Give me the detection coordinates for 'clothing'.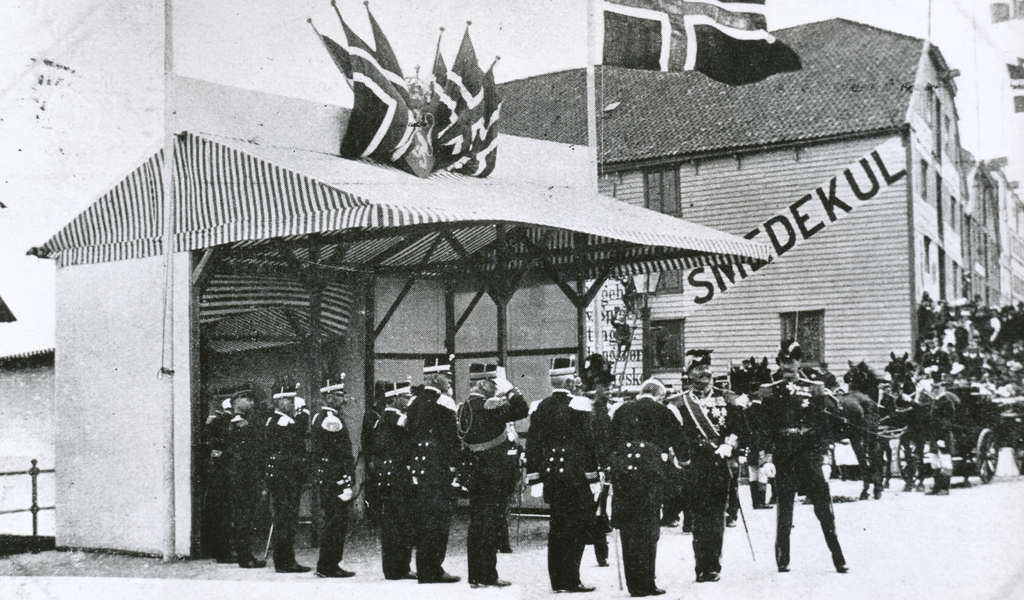
220 410 263 564.
